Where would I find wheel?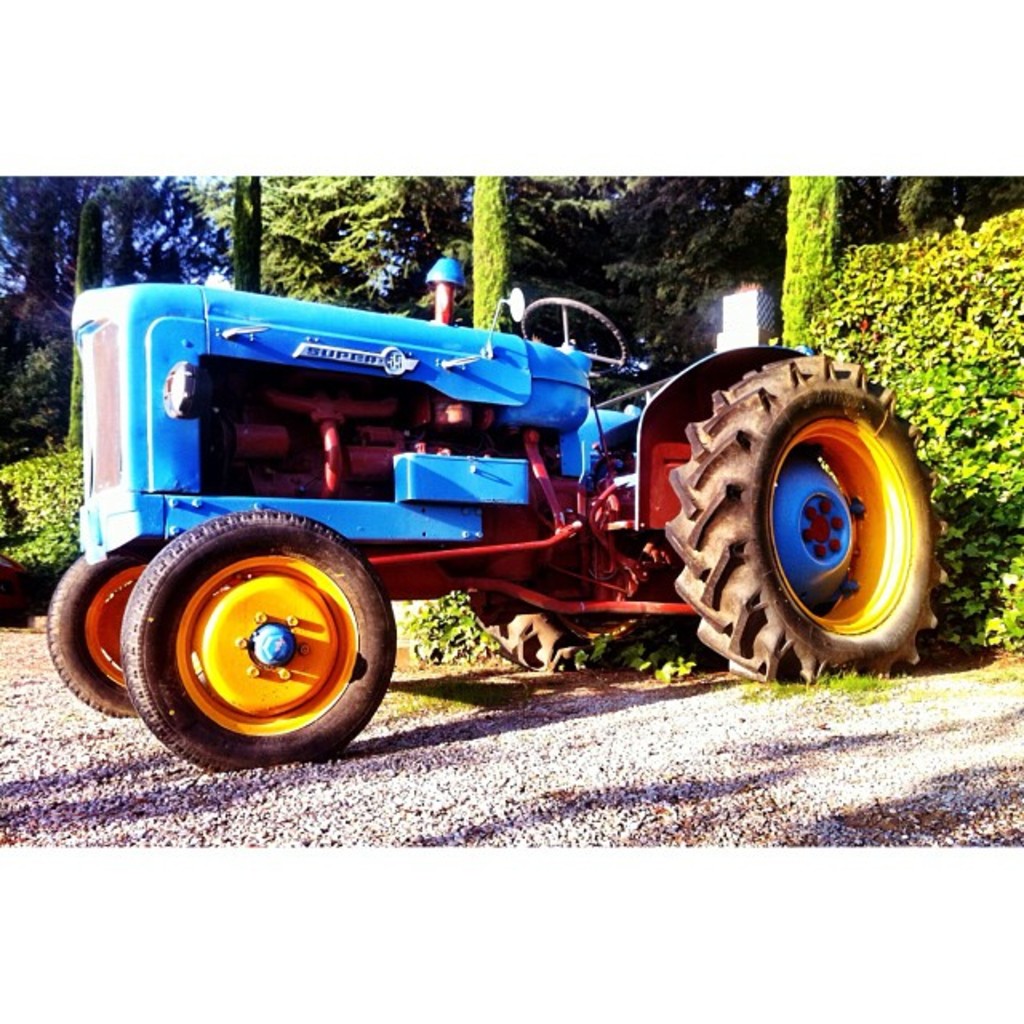
At bbox=(456, 571, 706, 672).
